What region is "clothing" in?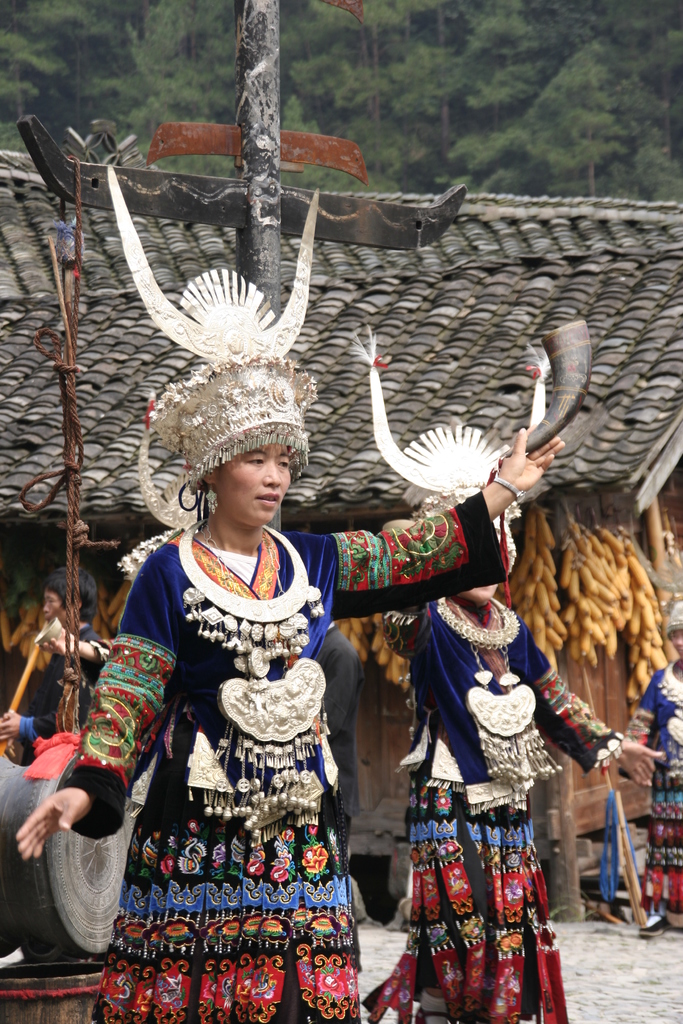
x1=630, y1=662, x2=682, y2=923.
